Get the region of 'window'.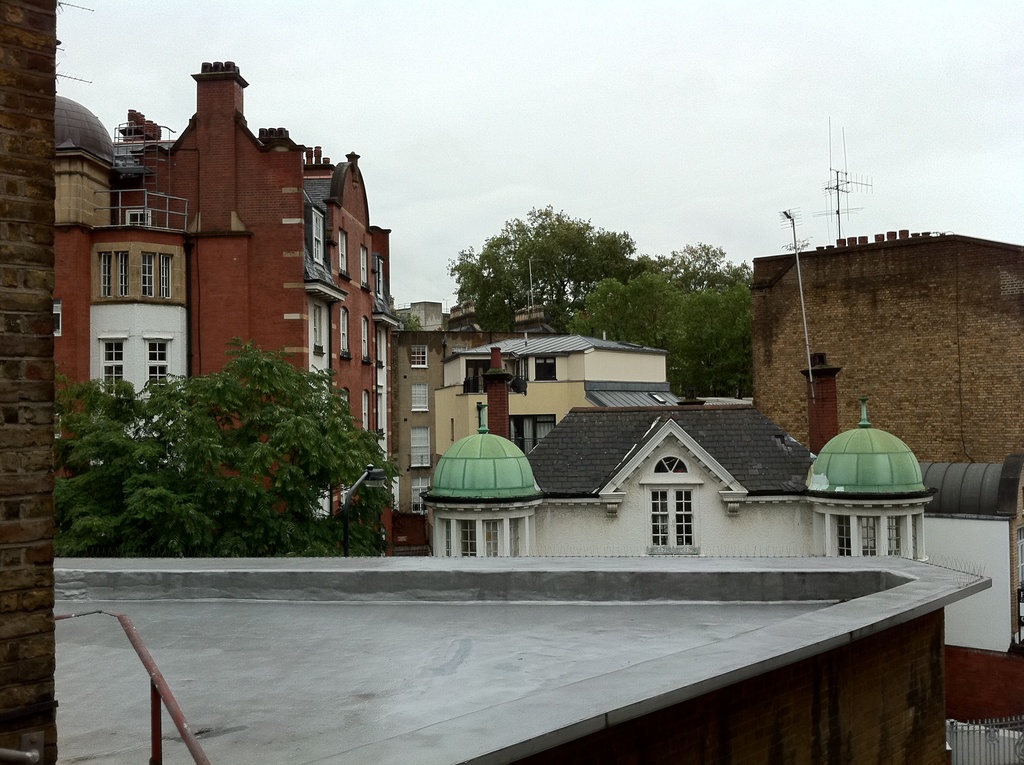
box=[412, 479, 433, 513].
